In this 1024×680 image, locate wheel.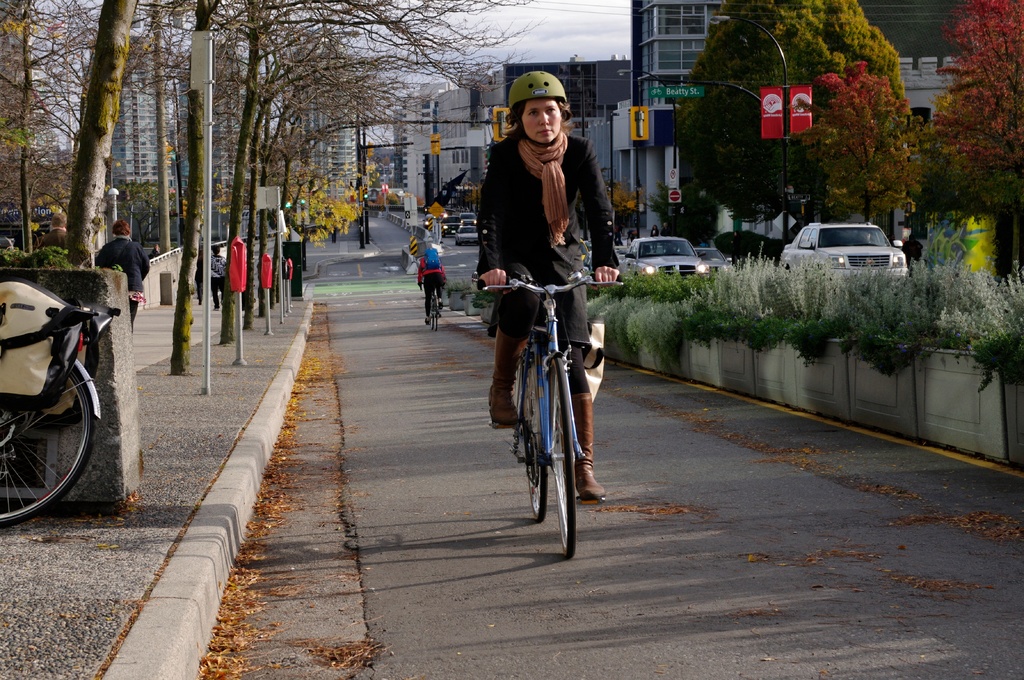
Bounding box: [left=0, top=356, right=101, bottom=534].
